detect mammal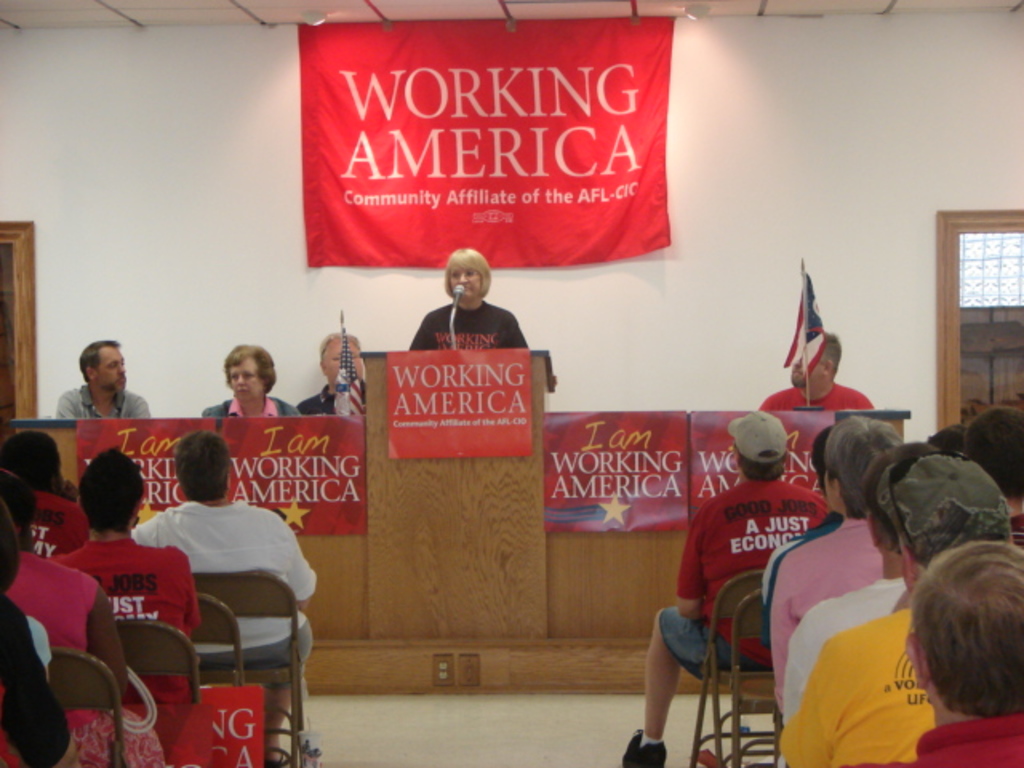
Rect(50, 445, 198, 742)
